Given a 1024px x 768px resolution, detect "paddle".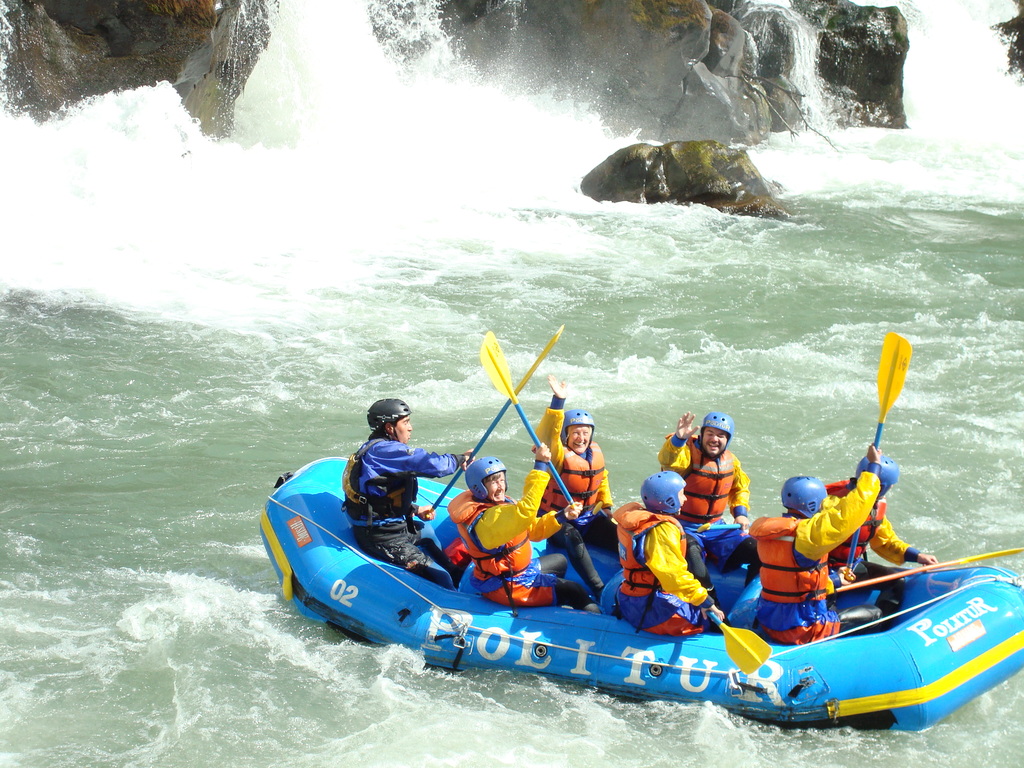
{"left": 844, "top": 327, "right": 911, "bottom": 588}.
